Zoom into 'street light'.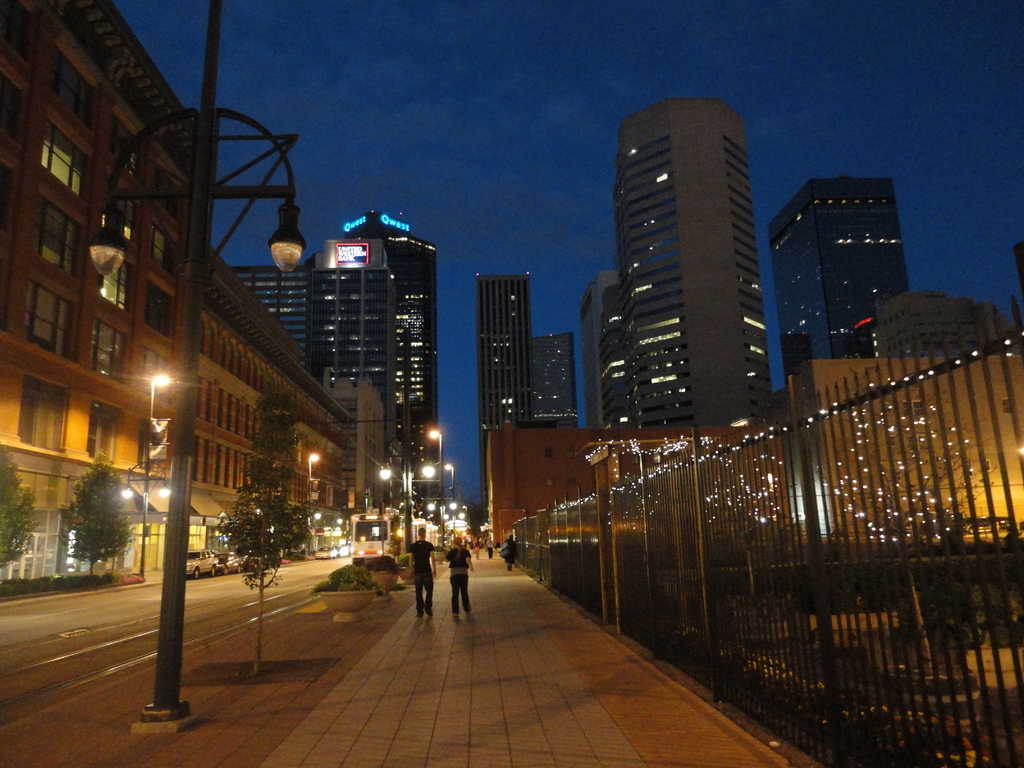
Zoom target: bbox=(443, 459, 457, 526).
